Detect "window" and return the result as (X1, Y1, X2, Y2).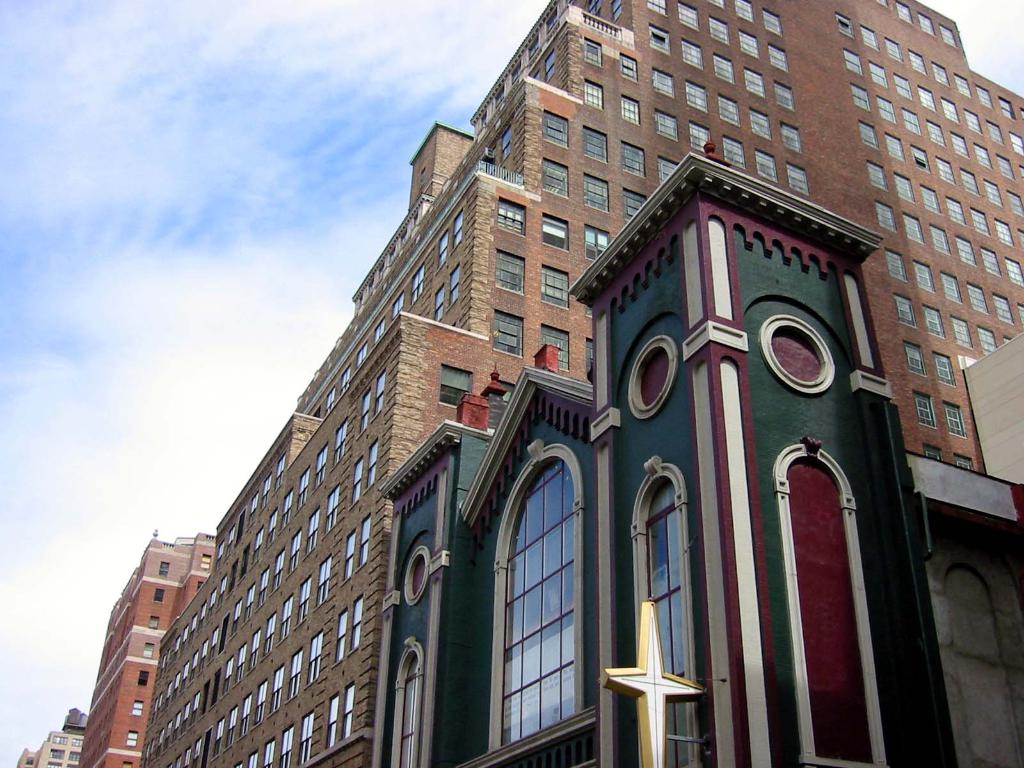
(657, 108, 678, 140).
